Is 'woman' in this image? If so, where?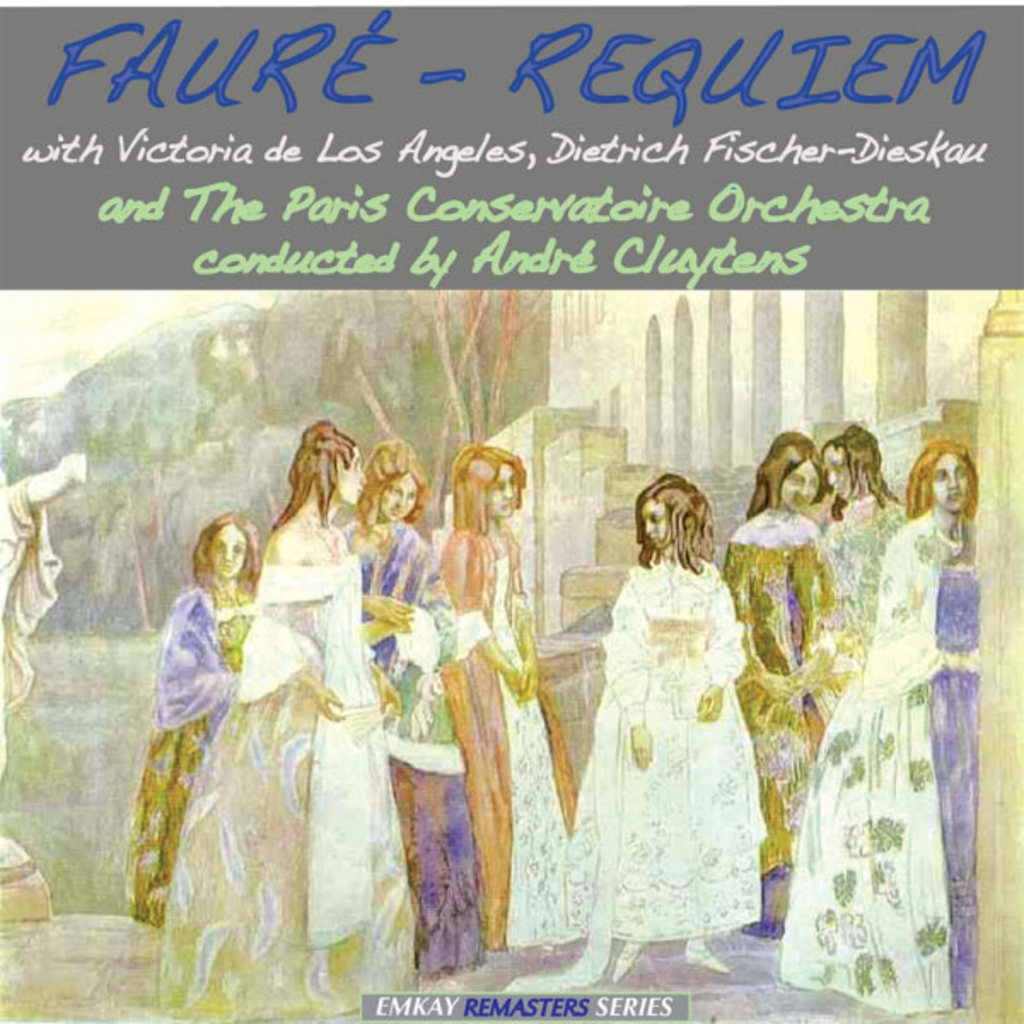
Yes, at box=[154, 387, 447, 978].
